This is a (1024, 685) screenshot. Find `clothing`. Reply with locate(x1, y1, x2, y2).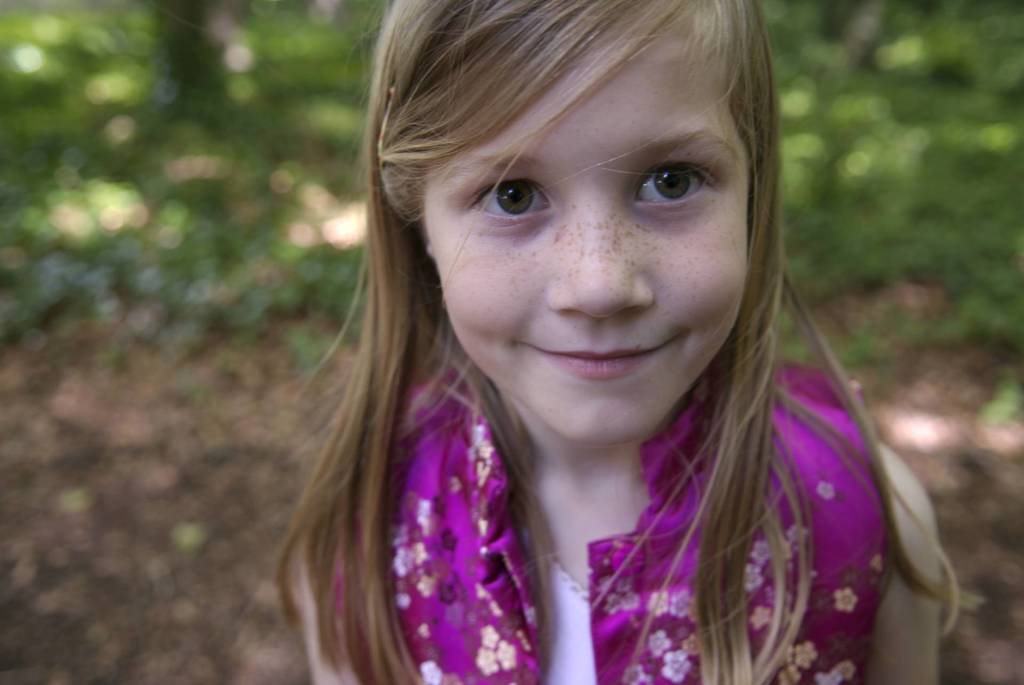
locate(343, 366, 815, 678).
